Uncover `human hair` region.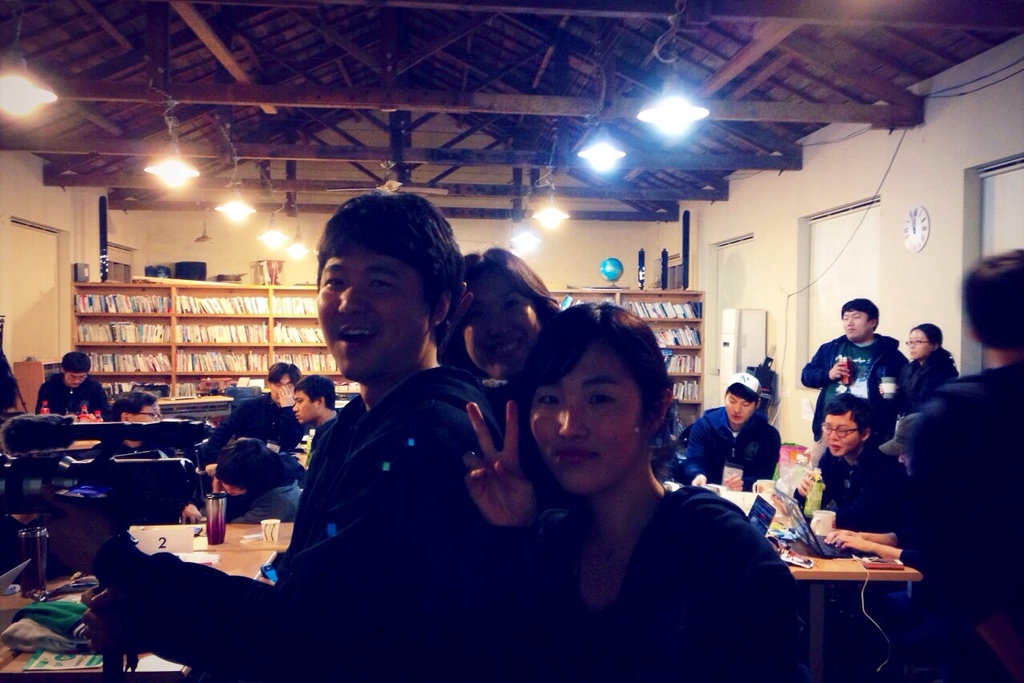
Uncovered: 294 373 334 409.
